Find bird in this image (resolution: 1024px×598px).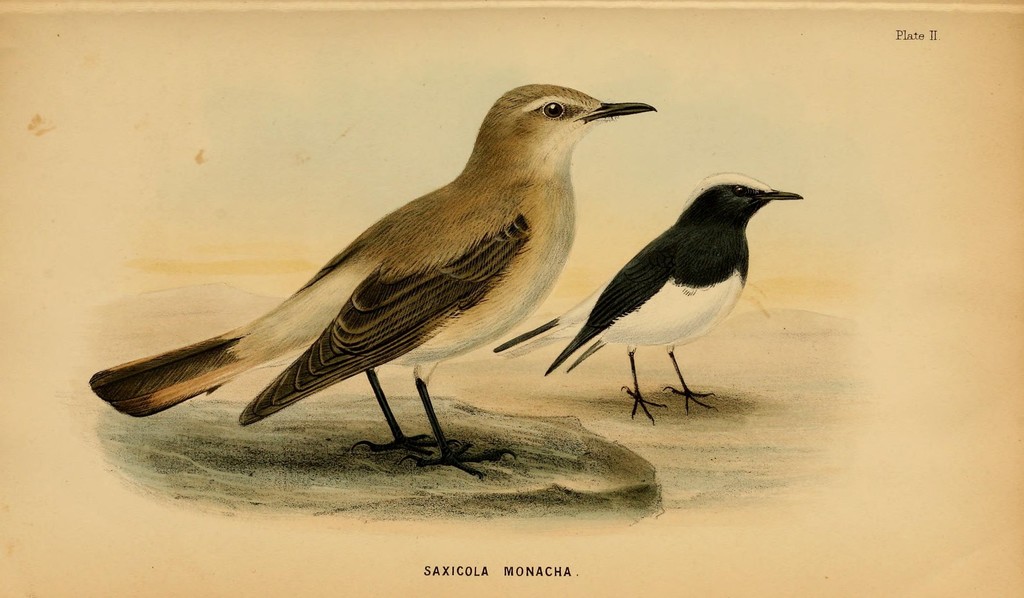
(x1=486, y1=172, x2=805, y2=421).
